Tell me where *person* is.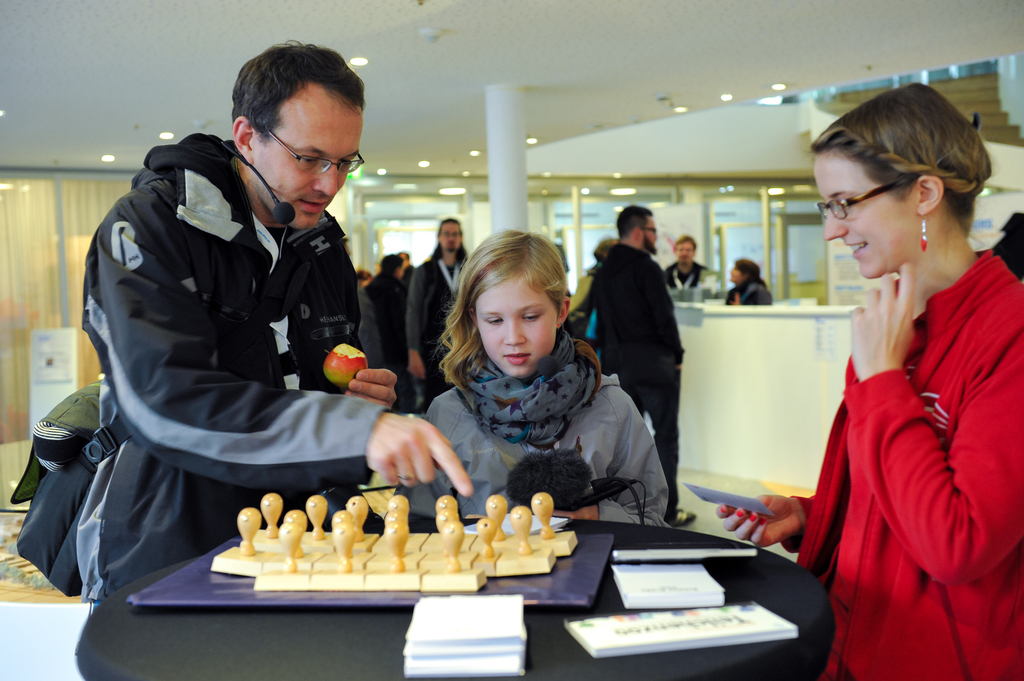
*person* is at Rect(595, 205, 685, 525).
